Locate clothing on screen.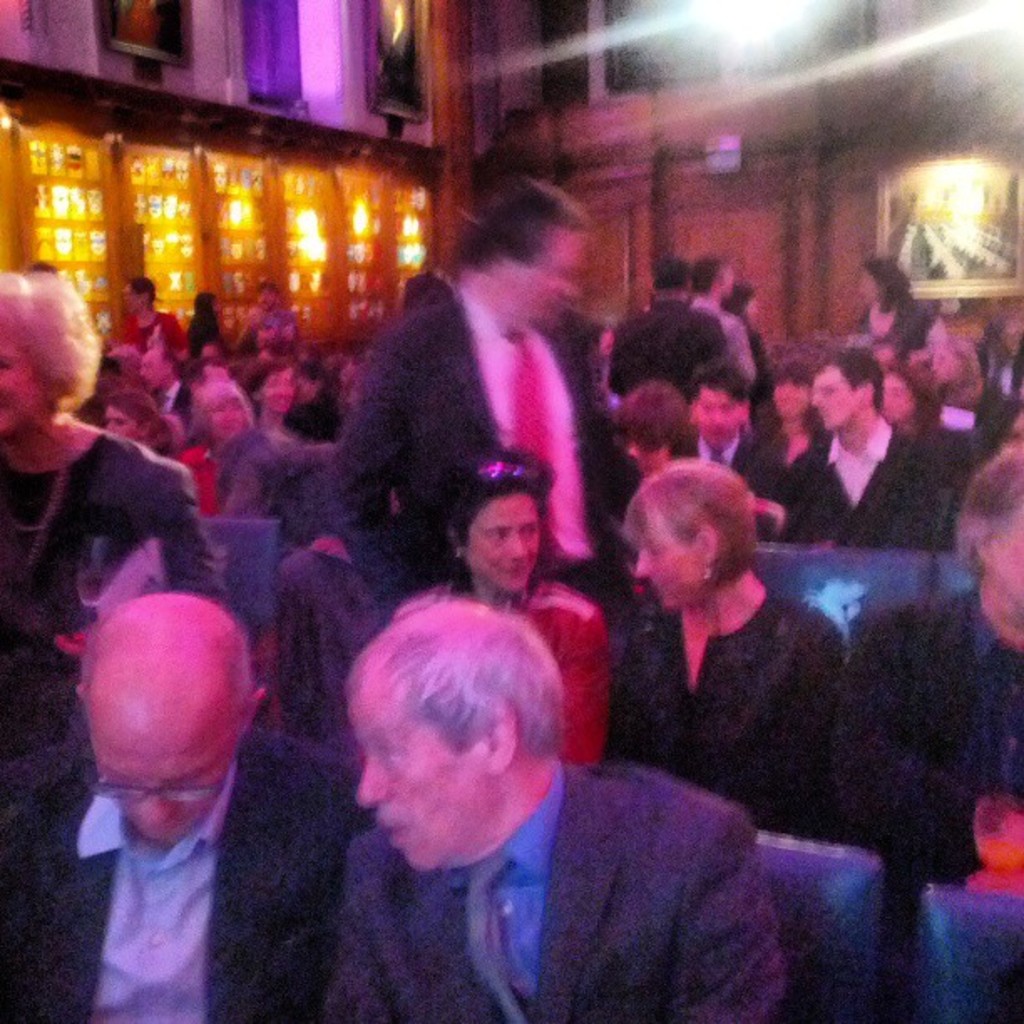
On screen at 0:420:248:756.
